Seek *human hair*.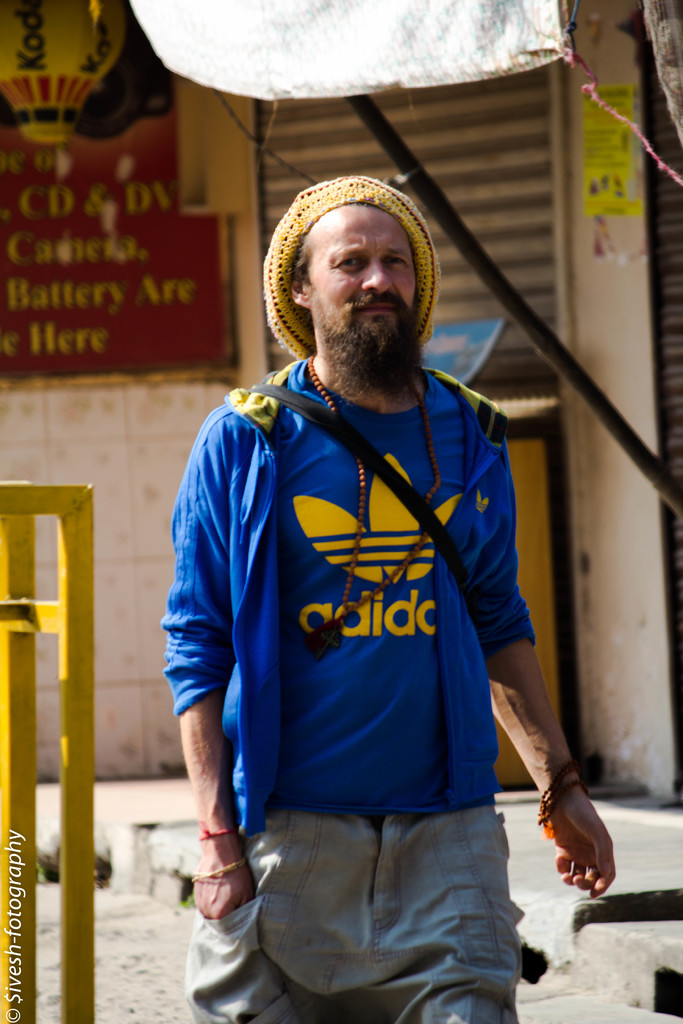
x1=281, y1=234, x2=313, y2=281.
